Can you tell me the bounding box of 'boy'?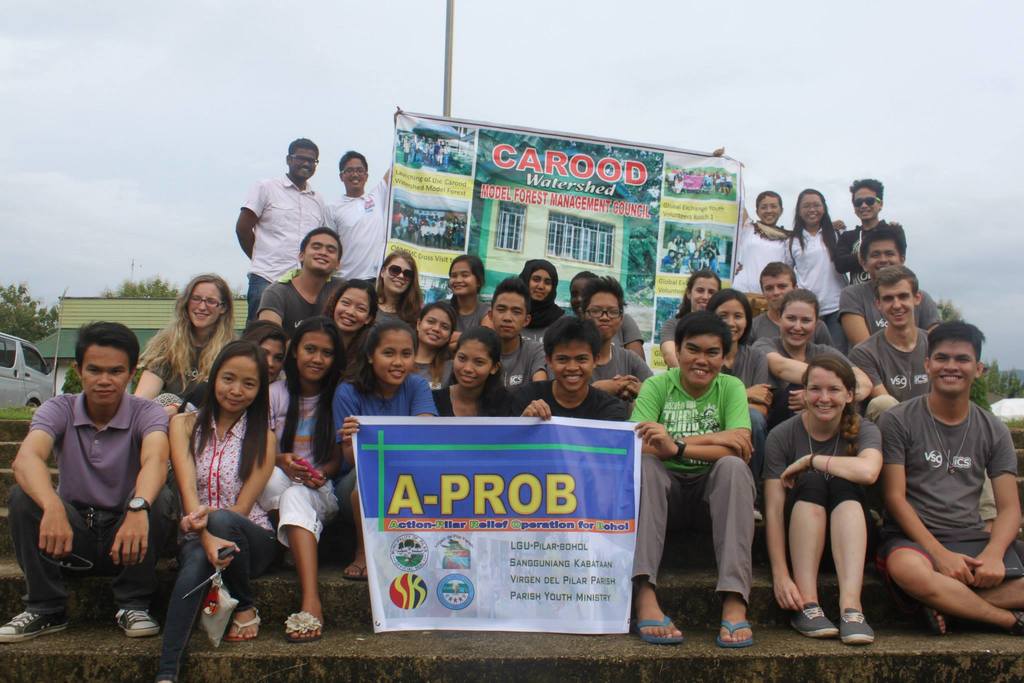
(left=327, top=107, right=399, bottom=289).
